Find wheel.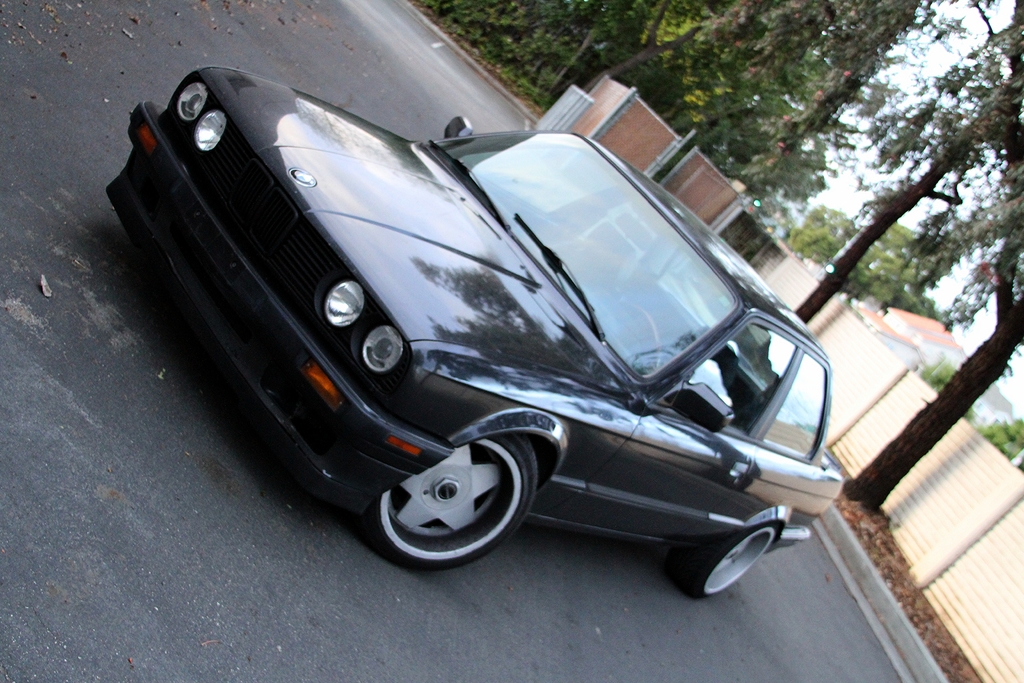
bbox(621, 304, 656, 368).
